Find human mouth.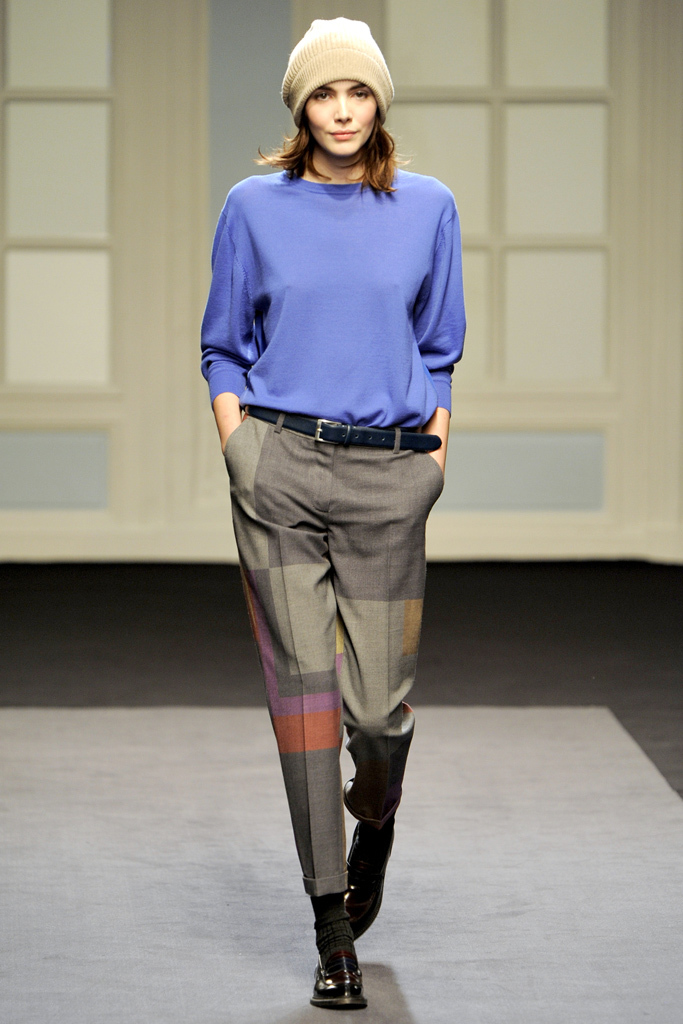
(x1=329, y1=120, x2=366, y2=143).
